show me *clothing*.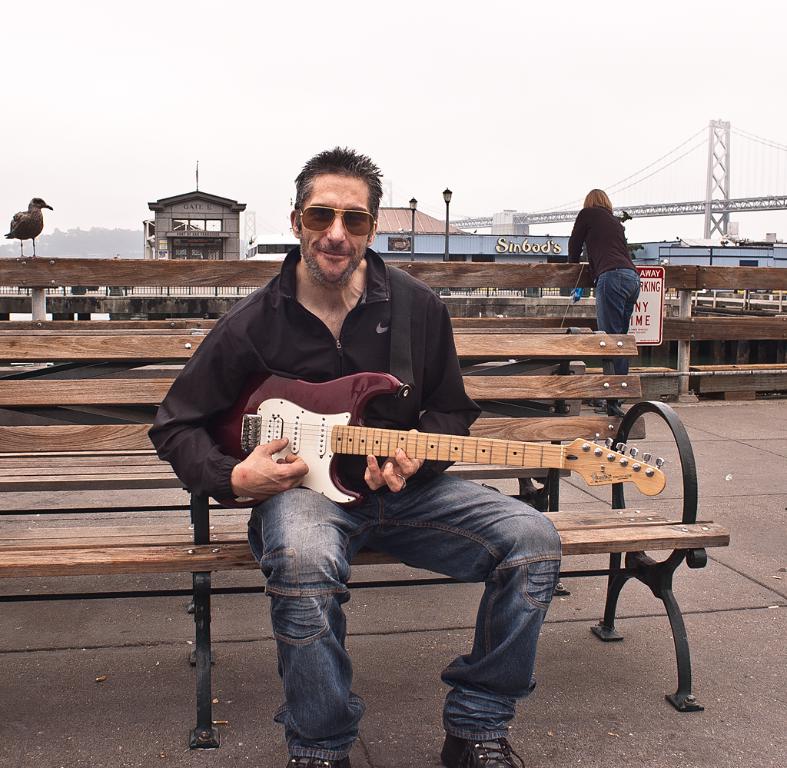
*clothing* is here: detection(151, 244, 560, 760).
